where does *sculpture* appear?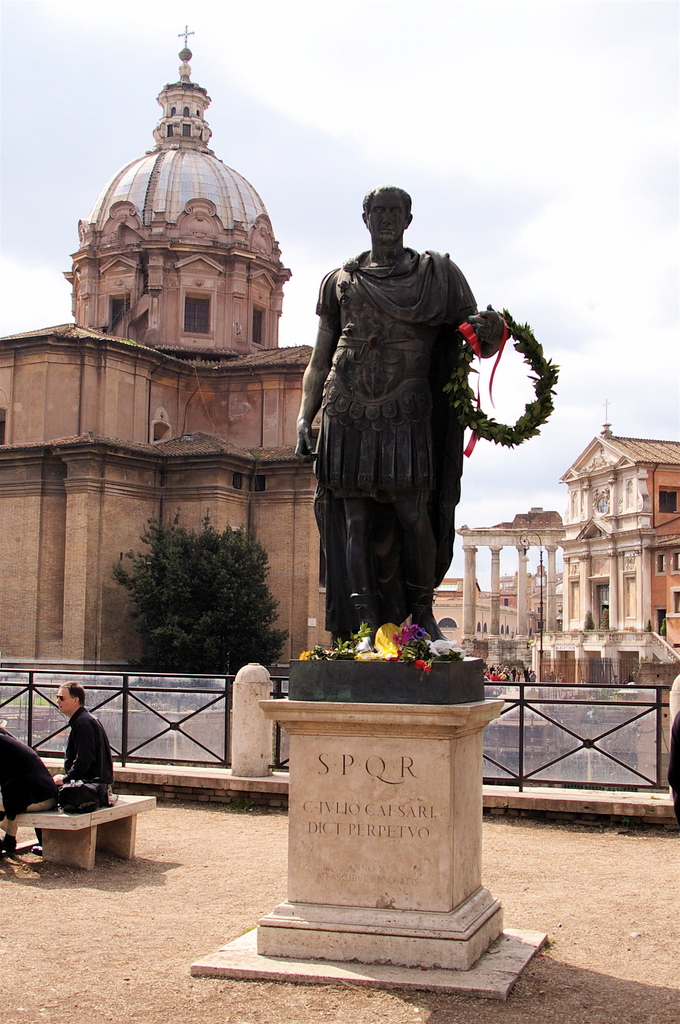
Appears at BBox(287, 178, 502, 644).
